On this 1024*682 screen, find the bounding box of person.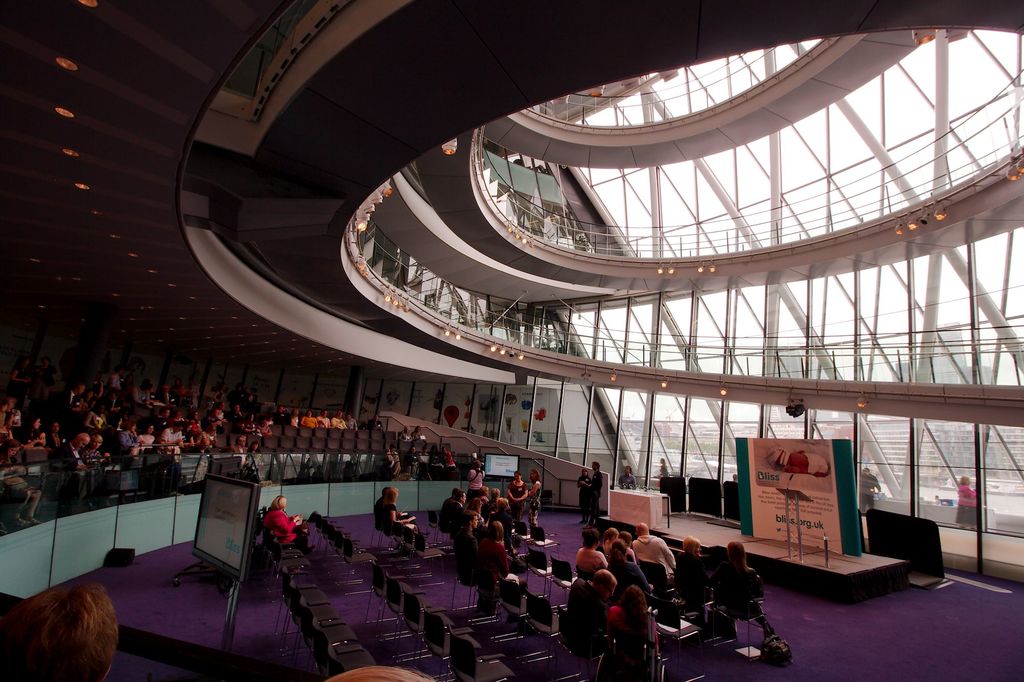
Bounding box: region(424, 440, 437, 456).
